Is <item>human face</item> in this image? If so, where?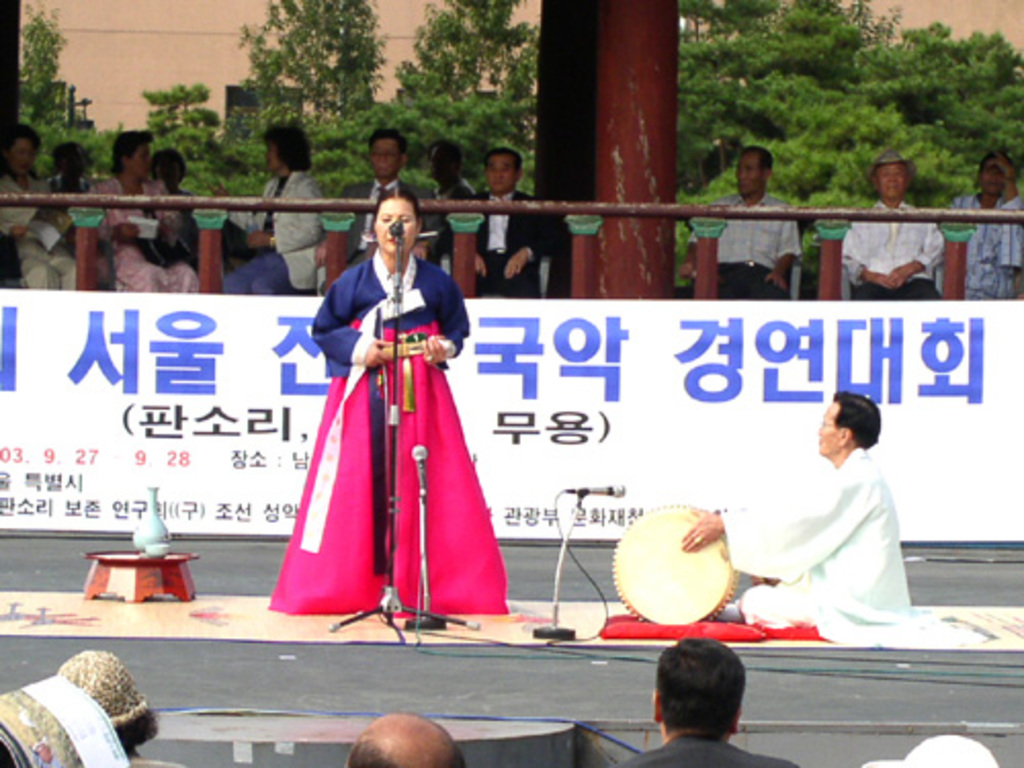
Yes, at 983, 166, 999, 195.
